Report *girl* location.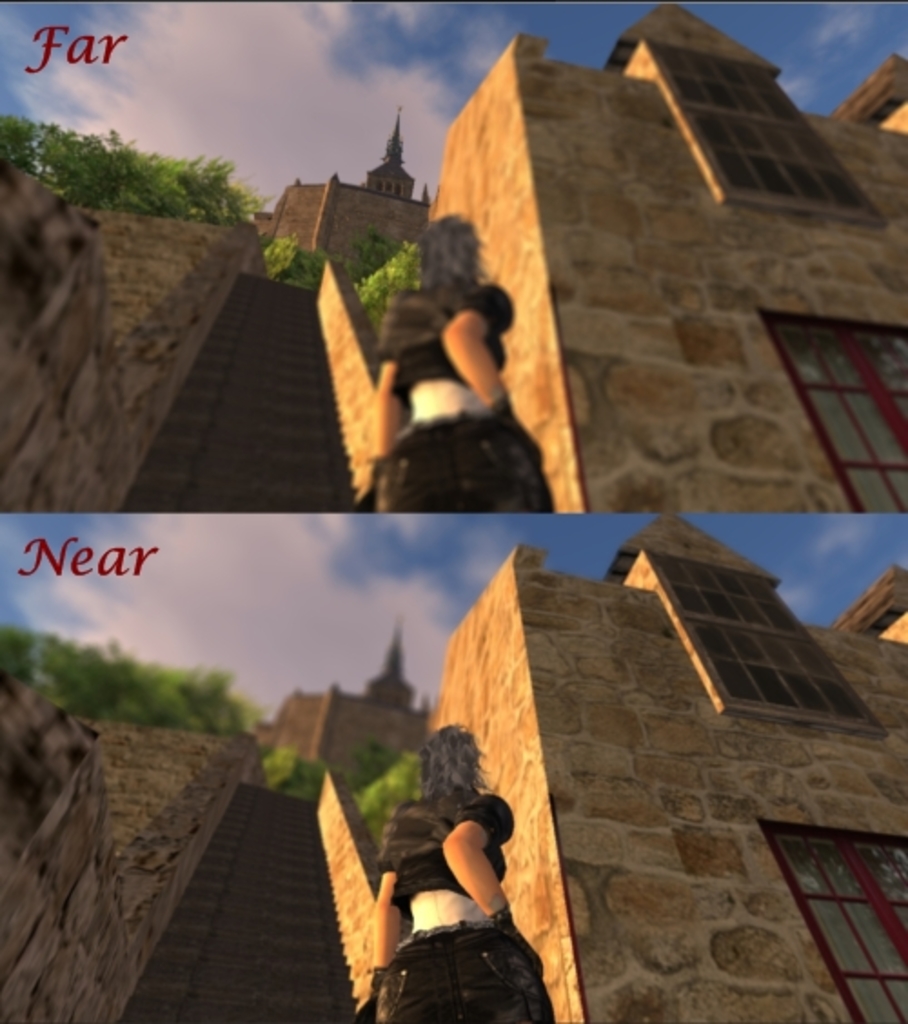
Report: bbox=[365, 214, 552, 497].
